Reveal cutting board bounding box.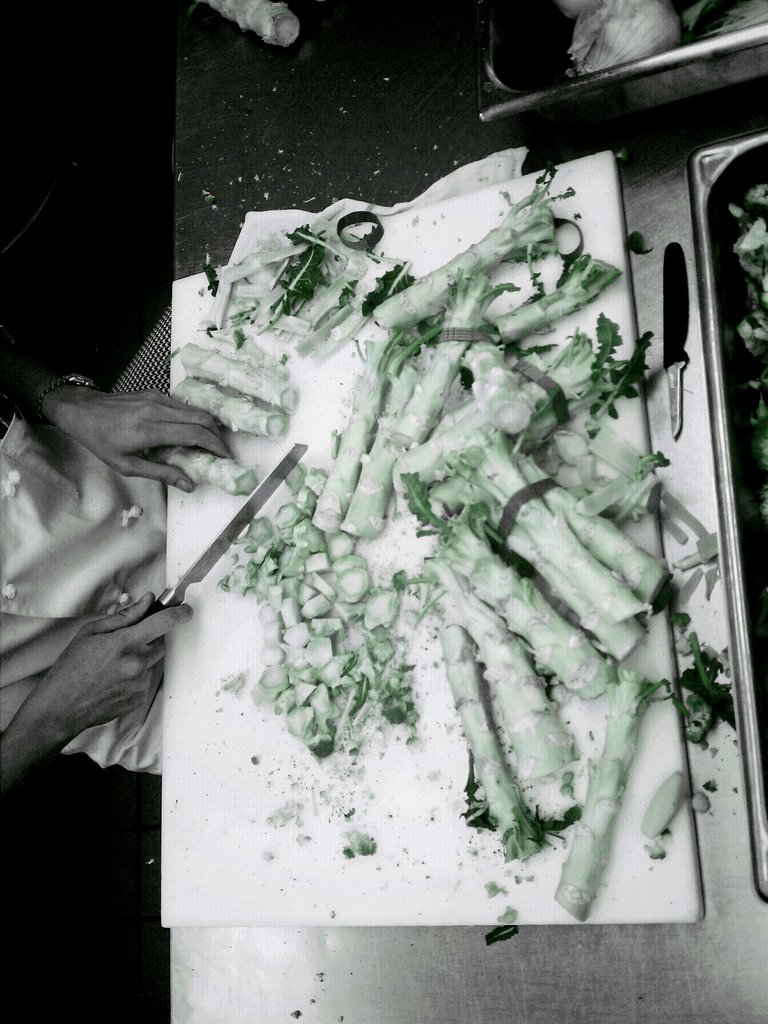
Revealed: (left=158, top=155, right=694, bottom=929).
